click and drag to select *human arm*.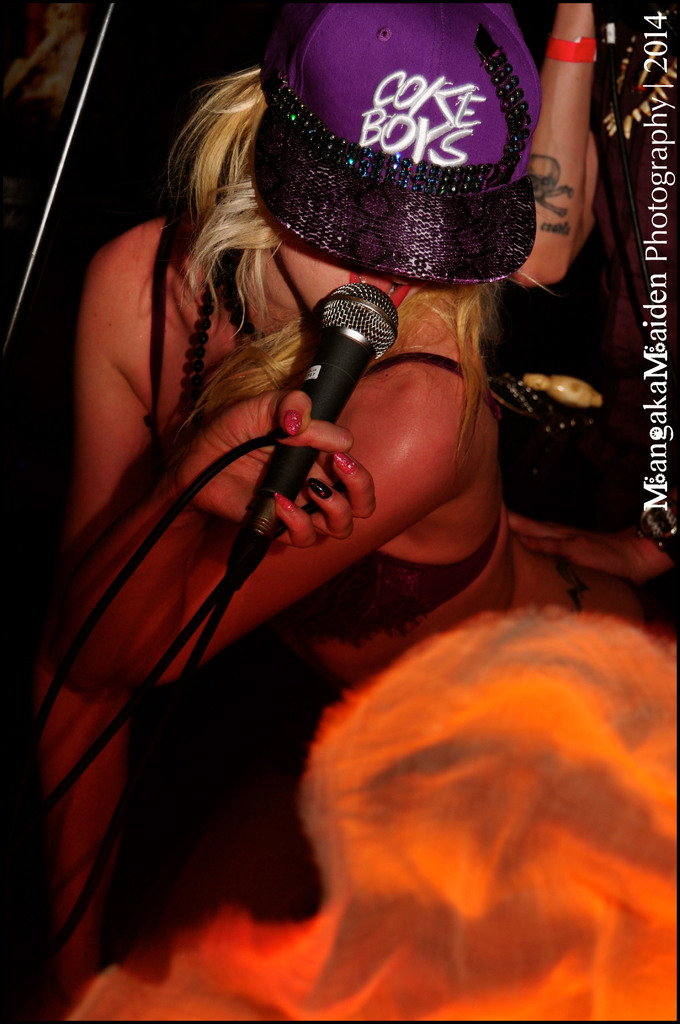
Selection: (left=544, top=0, right=639, bottom=292).
